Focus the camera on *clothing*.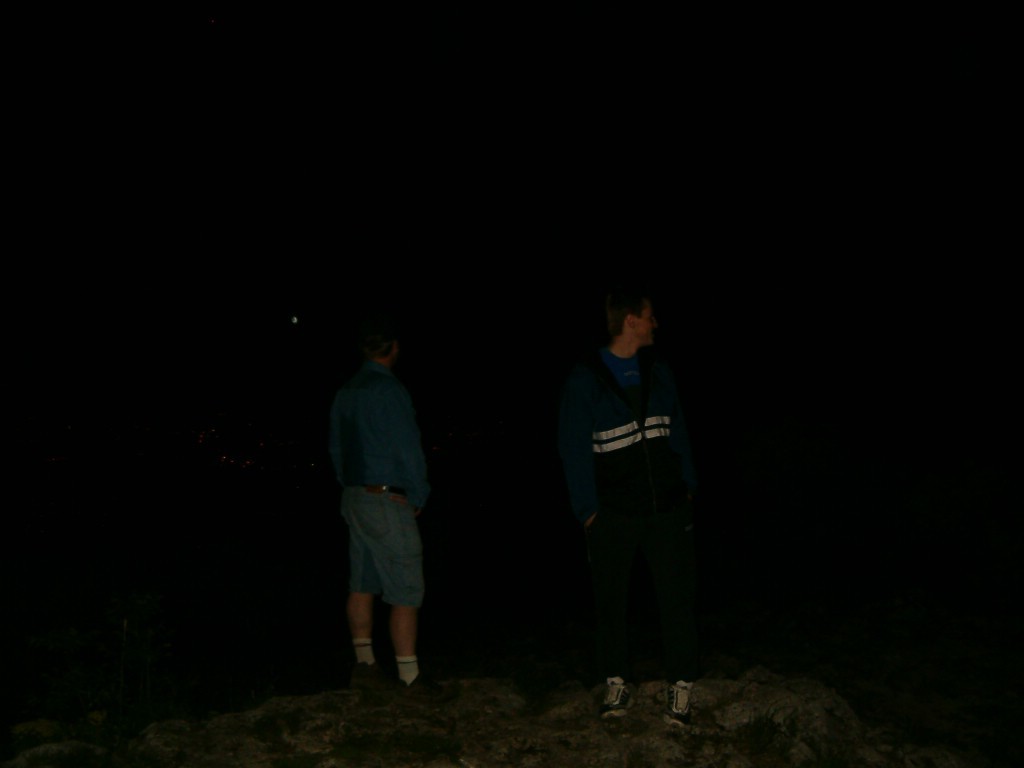
Focus region: bbox=(546, 352, 695, 688).
